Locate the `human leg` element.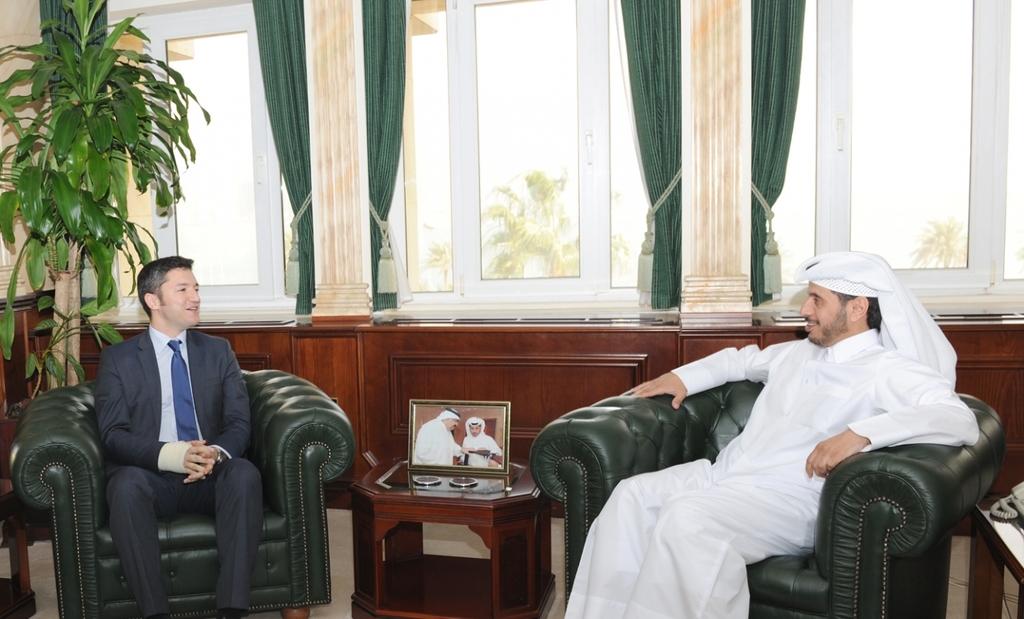
Element bbox: locate(559, 457, 706, 618).
